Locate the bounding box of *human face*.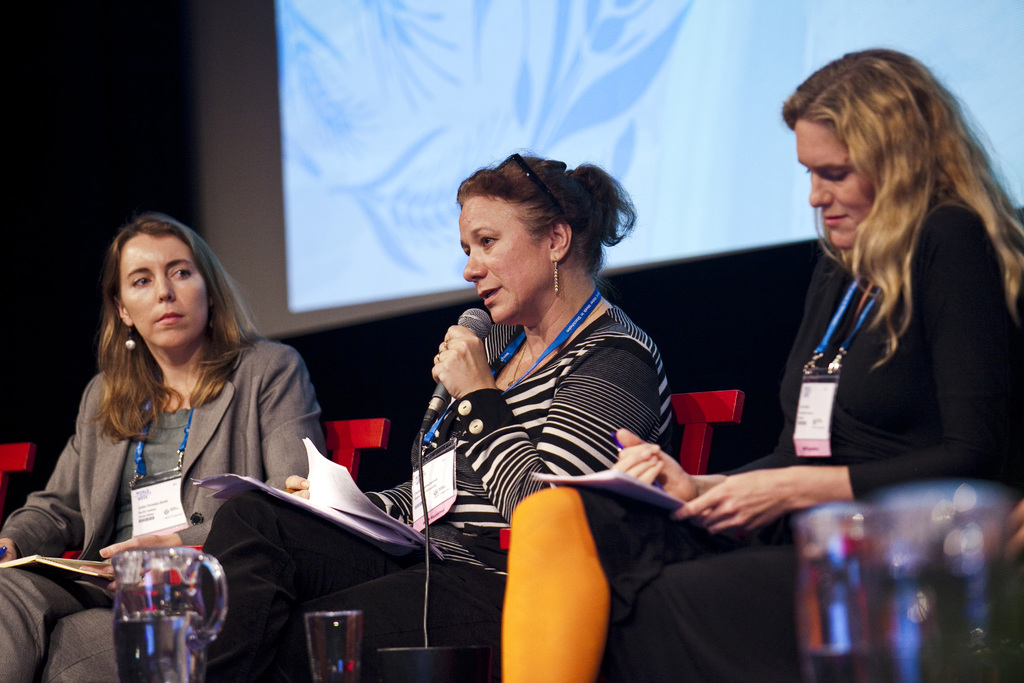
Bounding box: 115/234/201/343.
